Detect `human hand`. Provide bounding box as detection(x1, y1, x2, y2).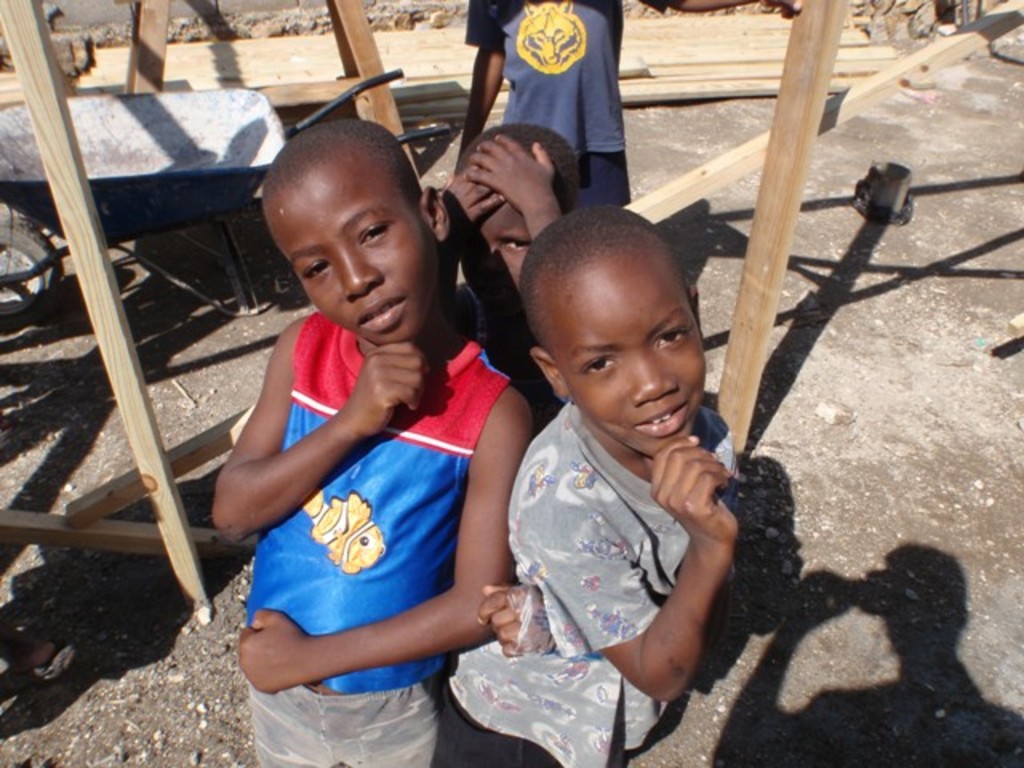
detection(344, 338, 432, 435).
